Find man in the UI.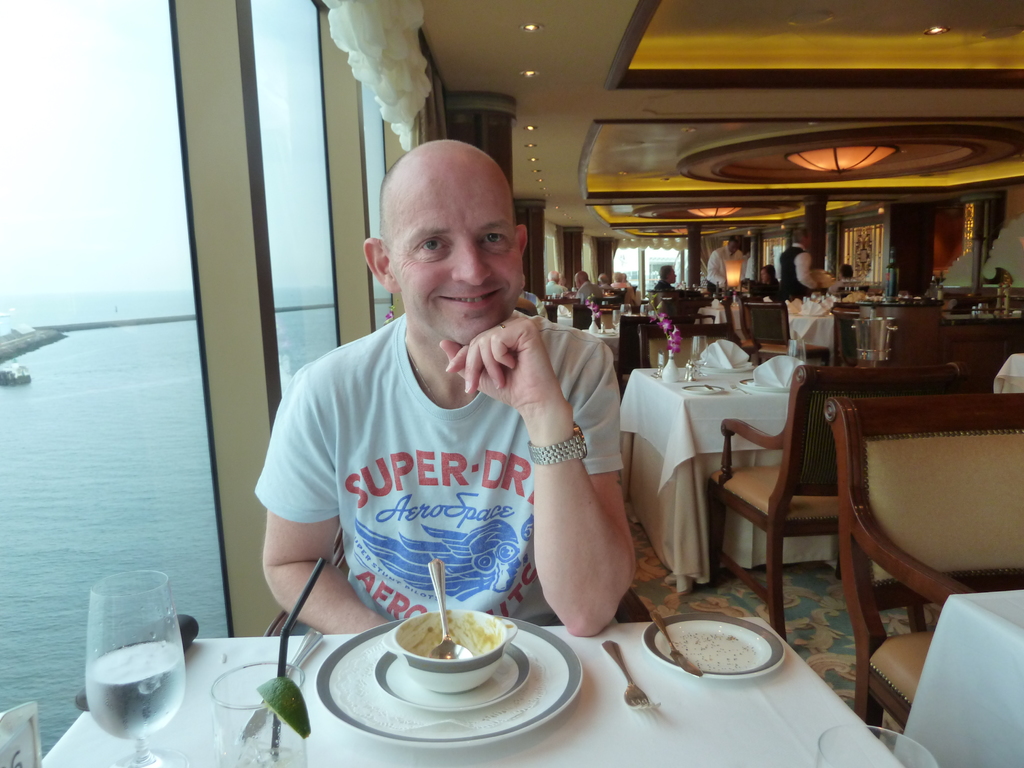
UI element at l=758, t=260, r=778, b=285.
